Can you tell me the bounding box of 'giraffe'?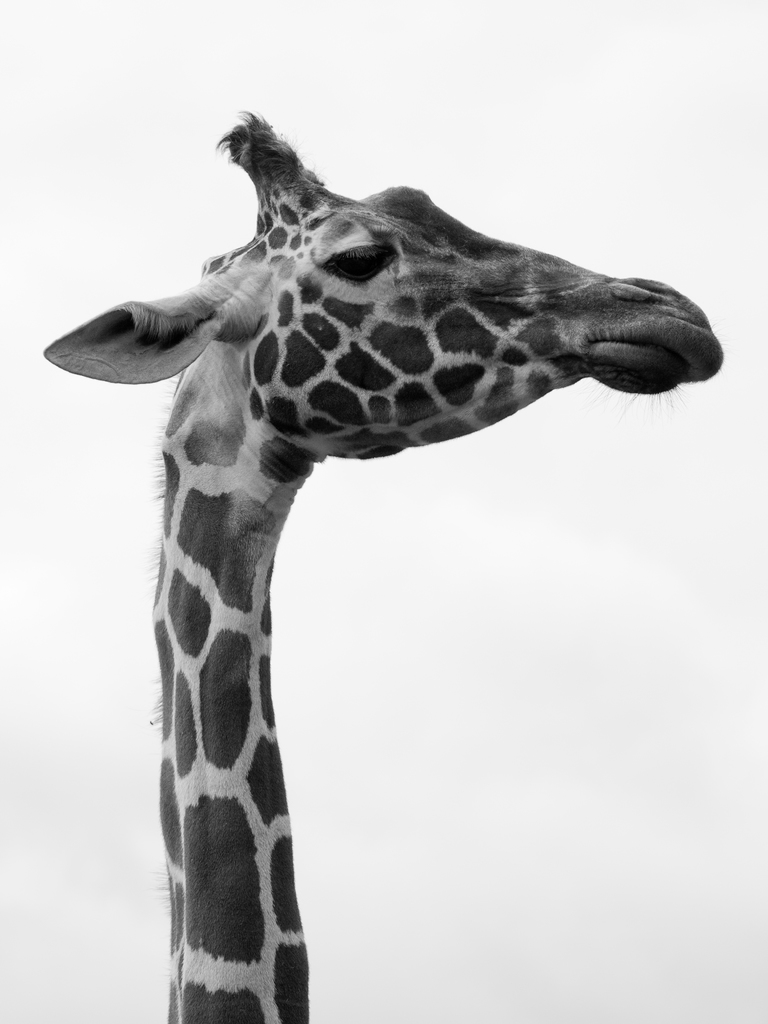
select_region(40, 131, 708, 997).
